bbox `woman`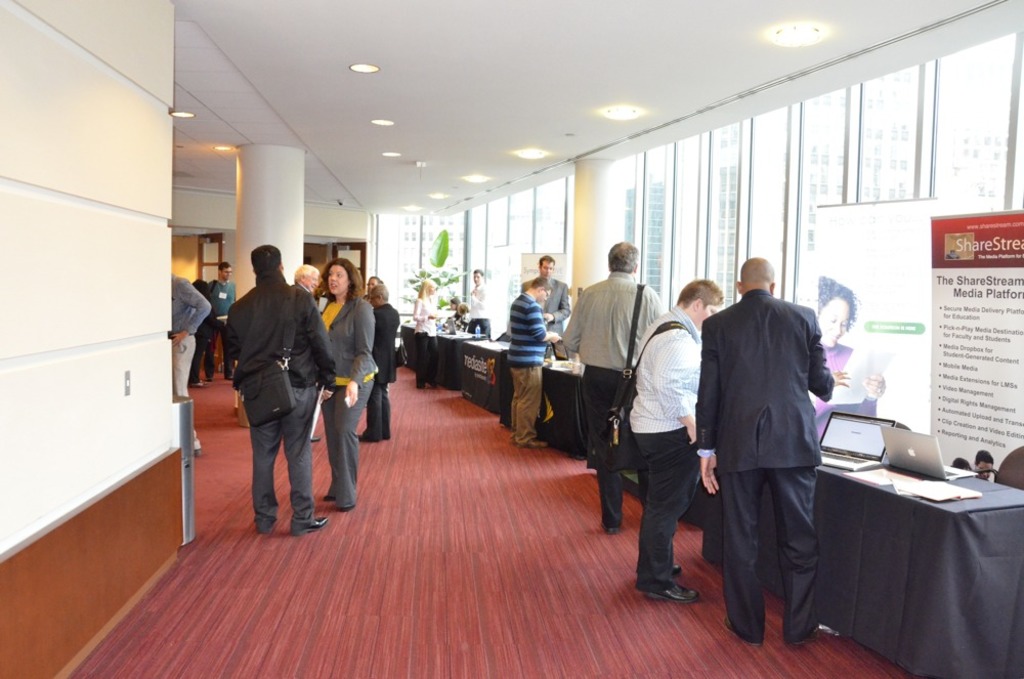
Rect(413, 275, 447, 390)
